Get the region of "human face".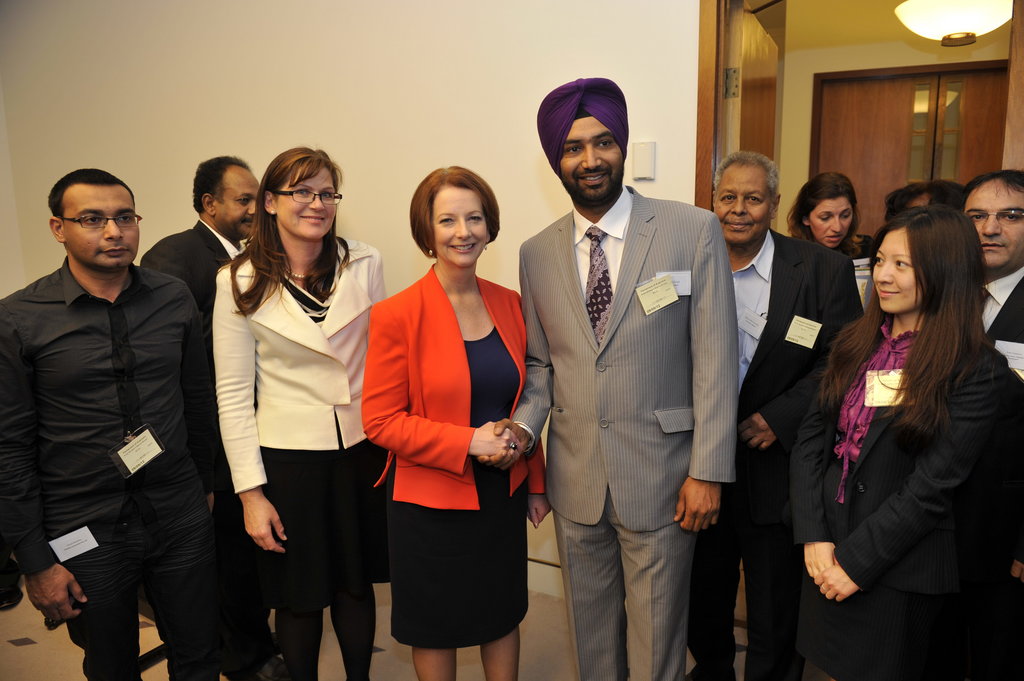
63,188,143,272.
